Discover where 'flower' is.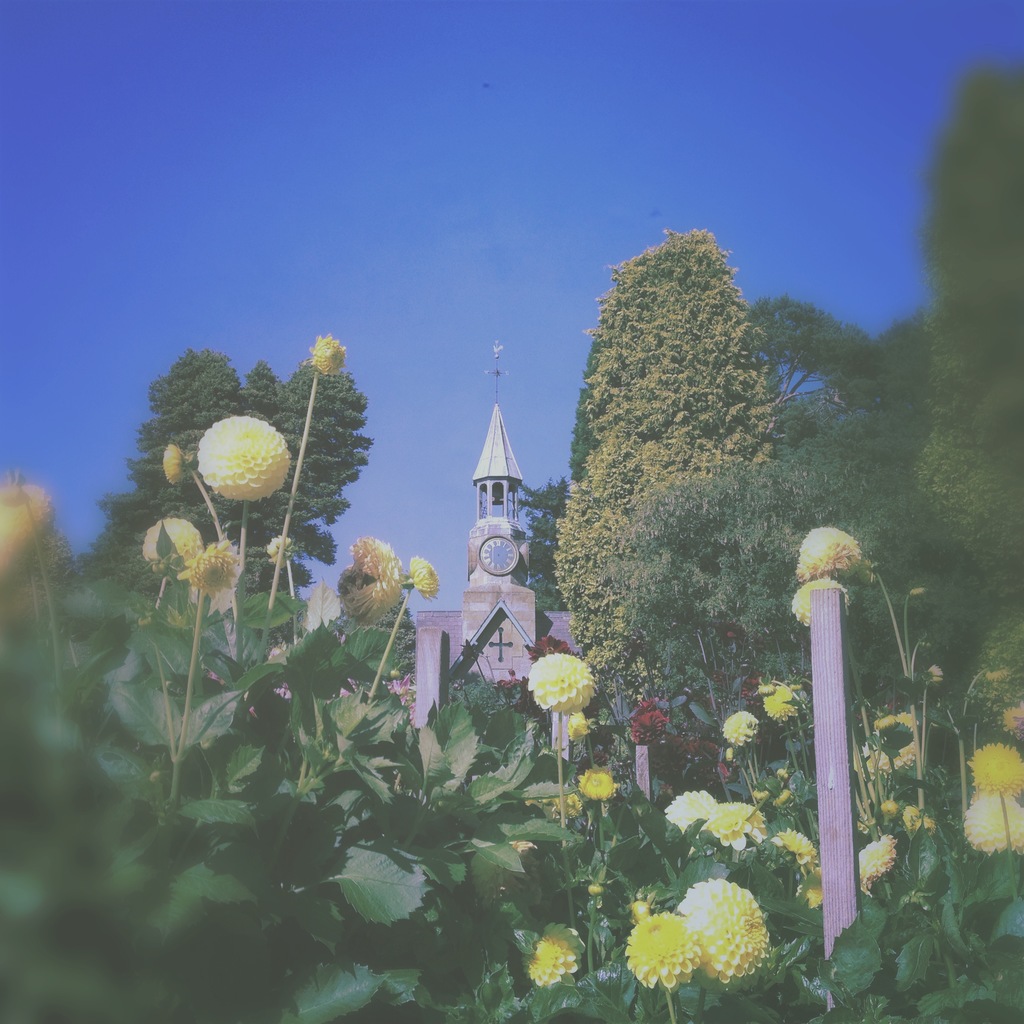
Discovered at (970,740,1023,795).
